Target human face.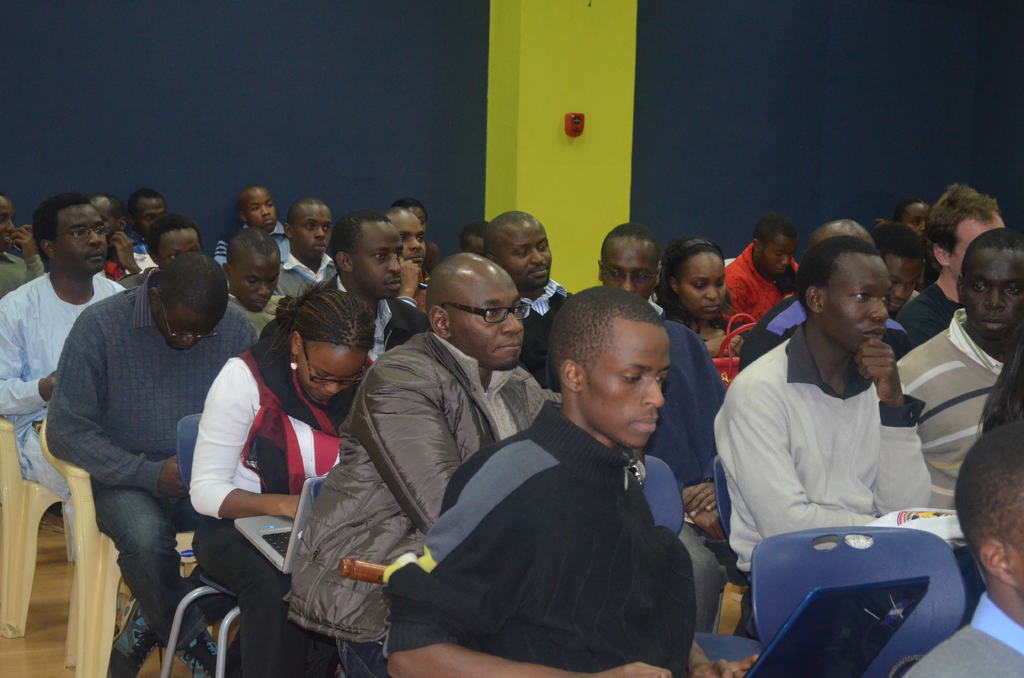
Target region: 0:197:15:254.
